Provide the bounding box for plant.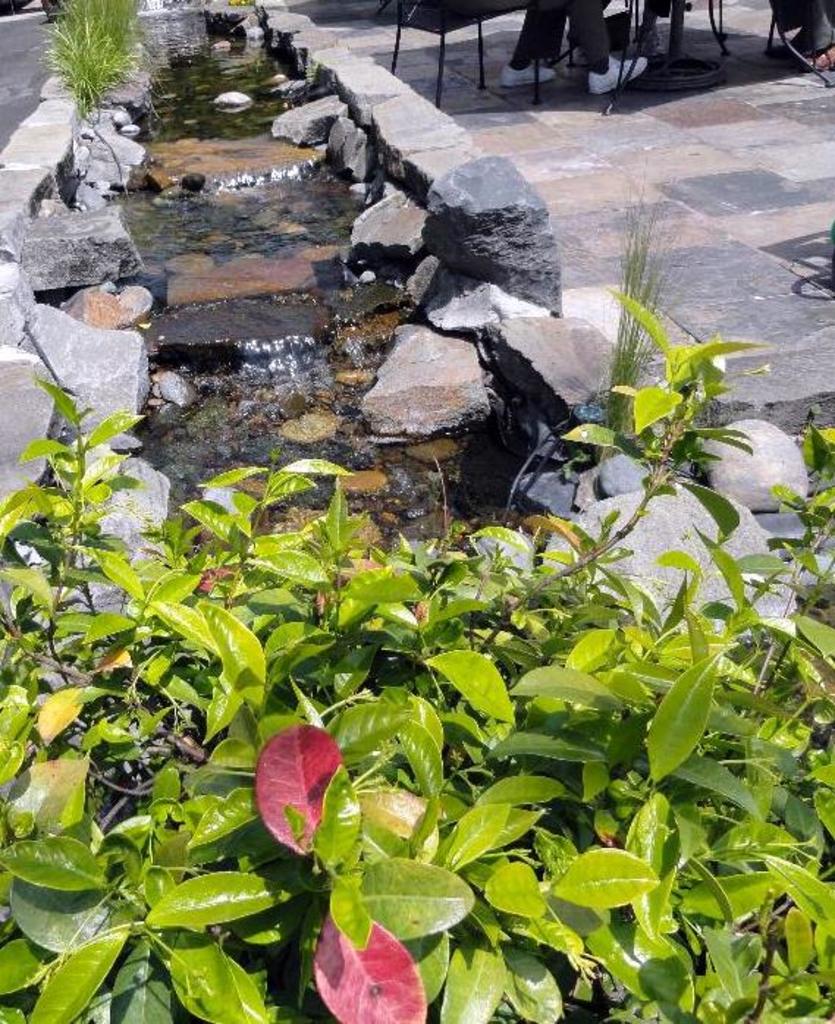
<box>26,0,160,114</box>.
